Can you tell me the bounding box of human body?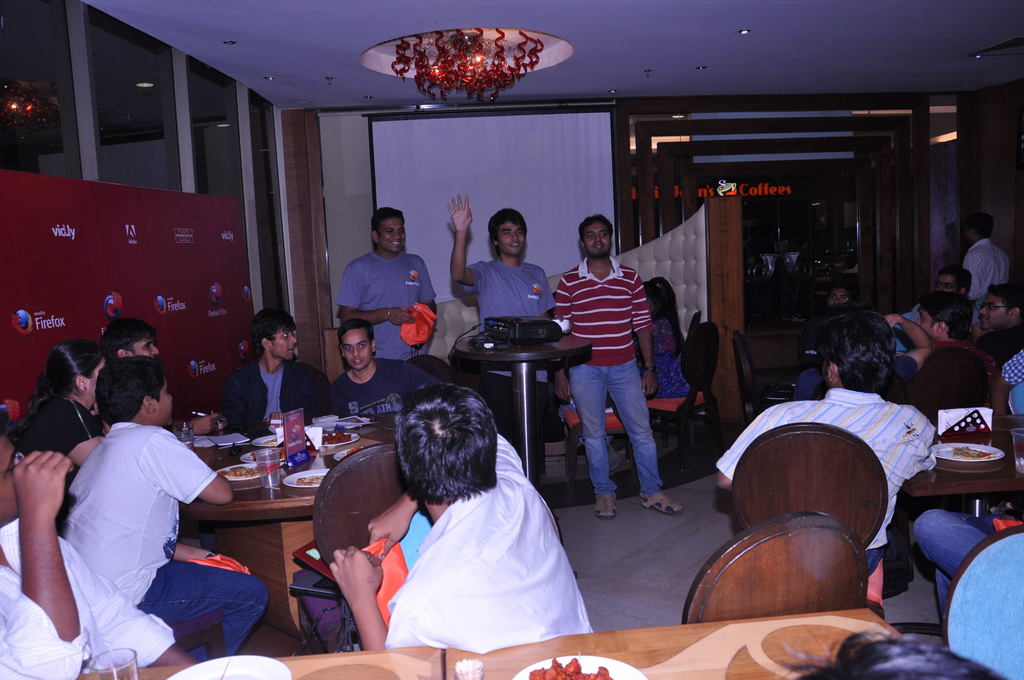
x1=218 y1=306 x2=339 y2=447.
